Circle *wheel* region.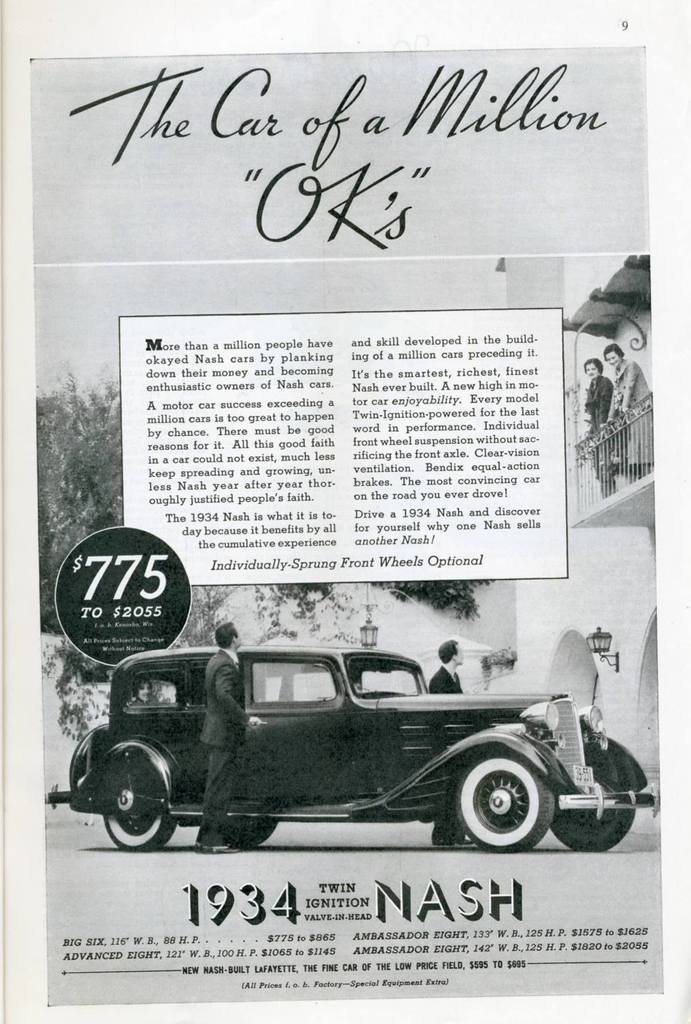
Region: box(456, 762, 565, 852).
